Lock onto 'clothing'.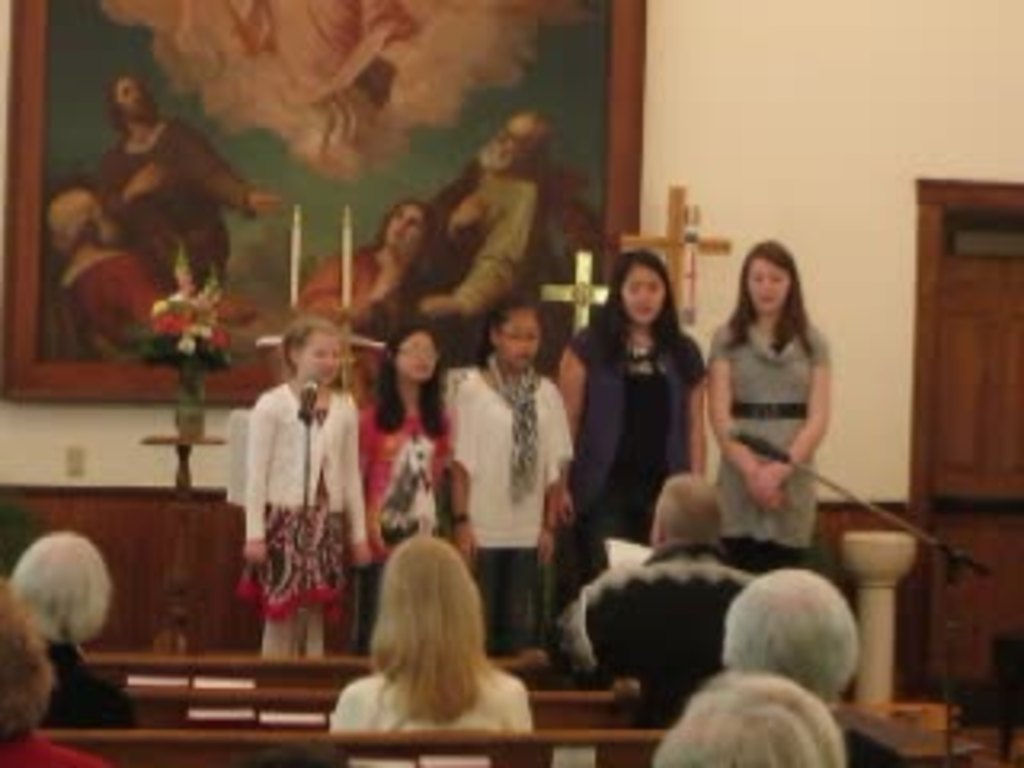
Locked: box(326, 669, 541, 765).
